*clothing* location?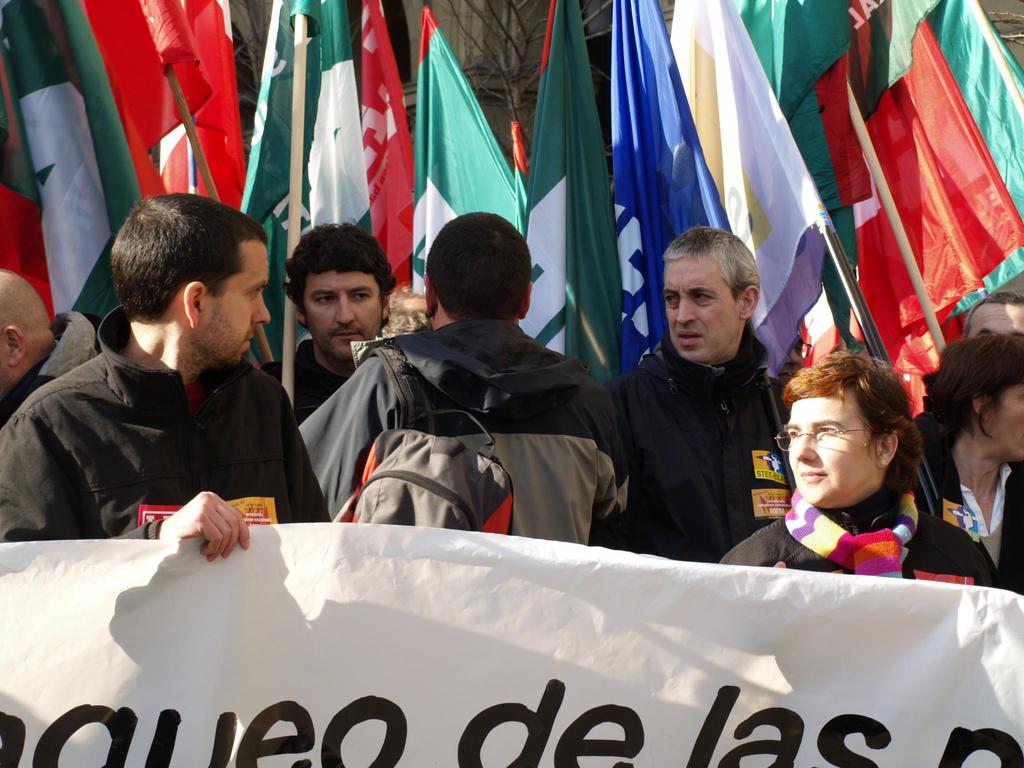
3/303/92/426
